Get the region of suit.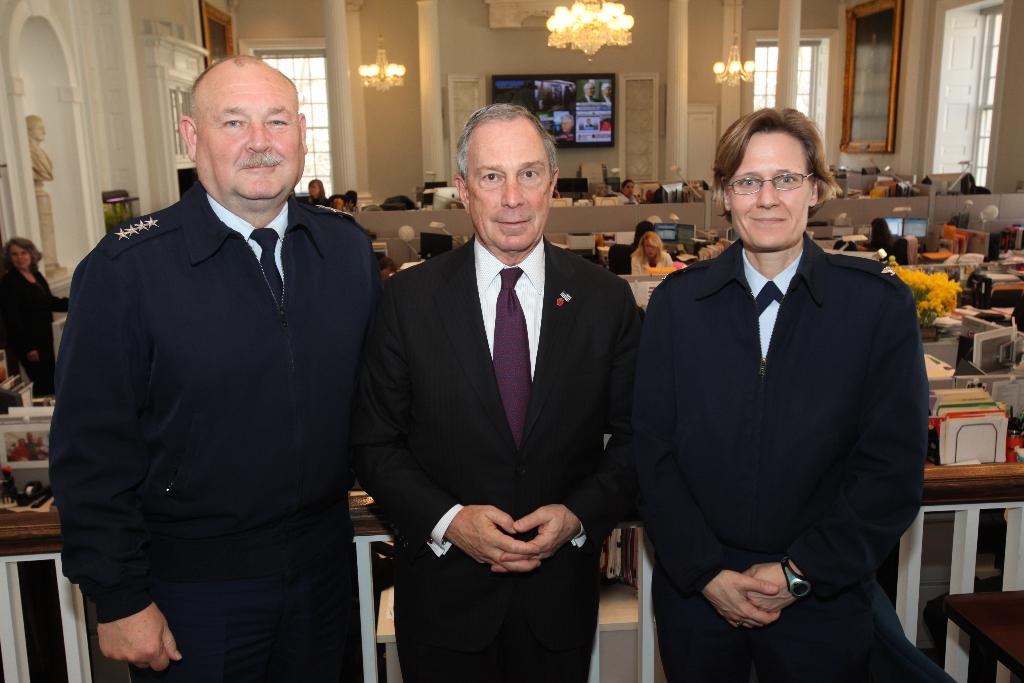
x1=353, y1=231, x2=635, y2=682.
